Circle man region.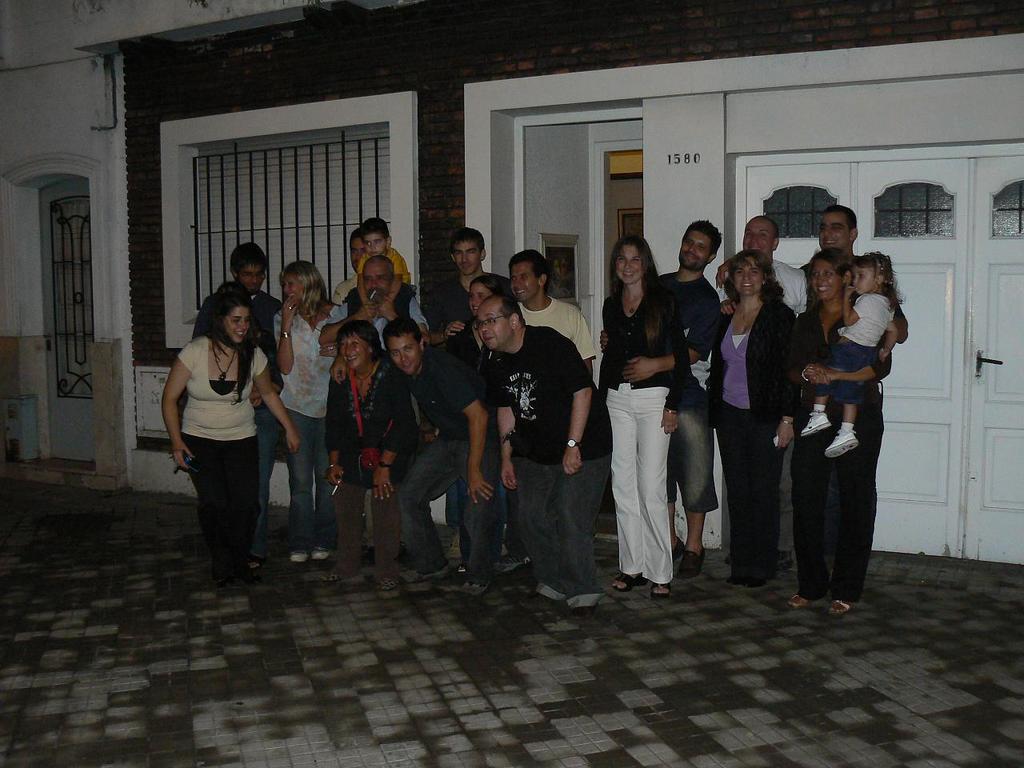
Region: x1=333, y1=222, x2=413, y2=305.
